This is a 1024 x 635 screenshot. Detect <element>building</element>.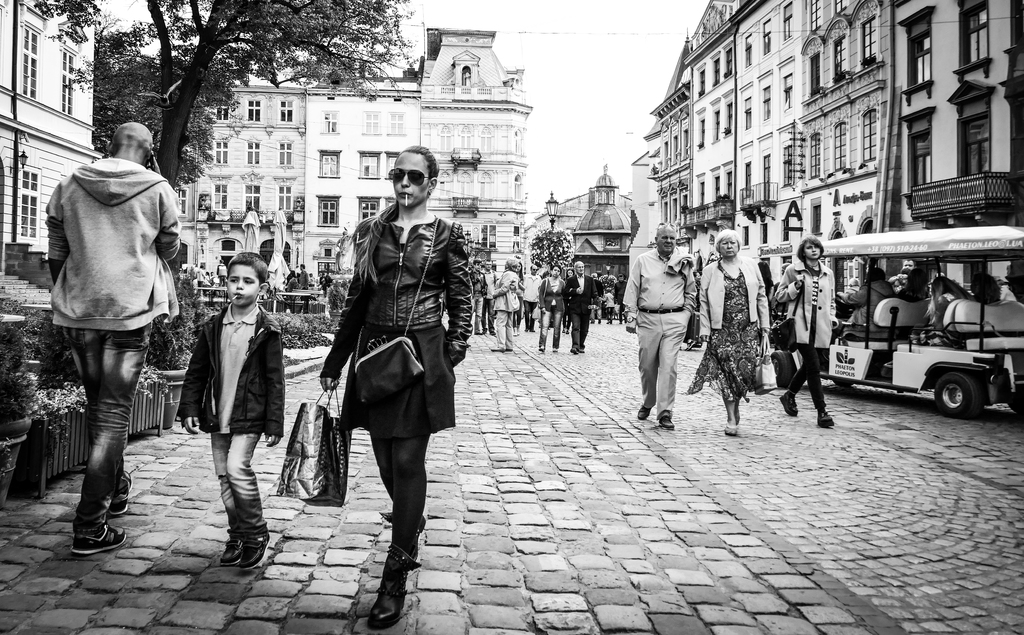
bbox(195, 71, 306, 280).
